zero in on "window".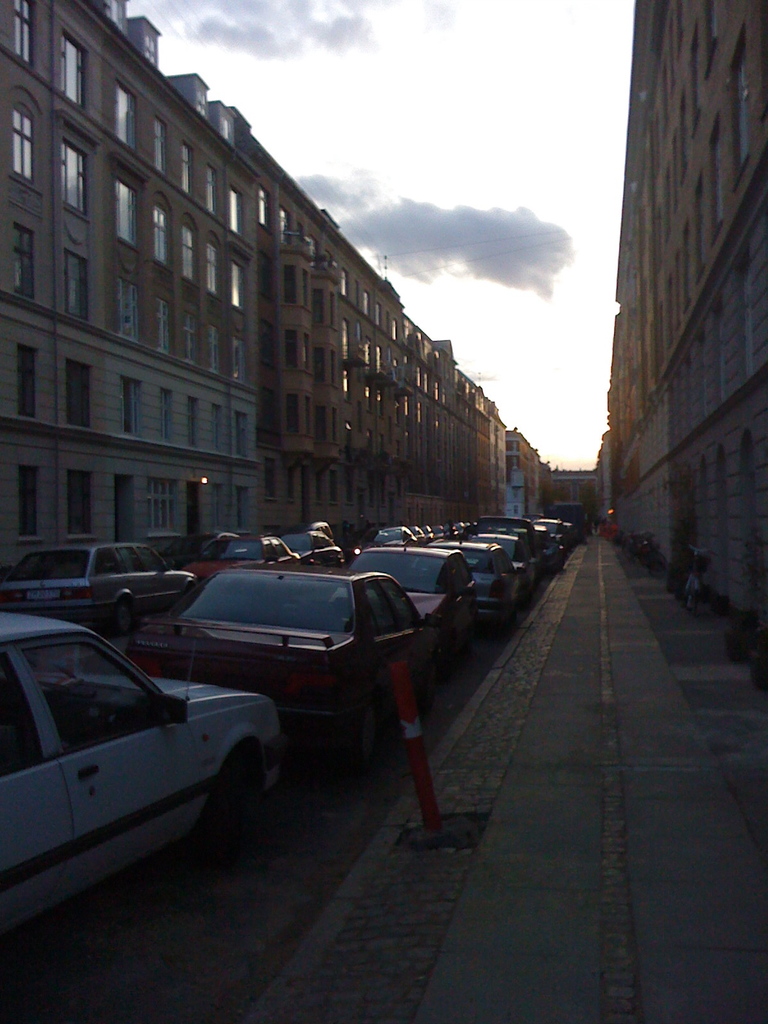
Zeroed in: select_region(209, 322, 219, 380).
